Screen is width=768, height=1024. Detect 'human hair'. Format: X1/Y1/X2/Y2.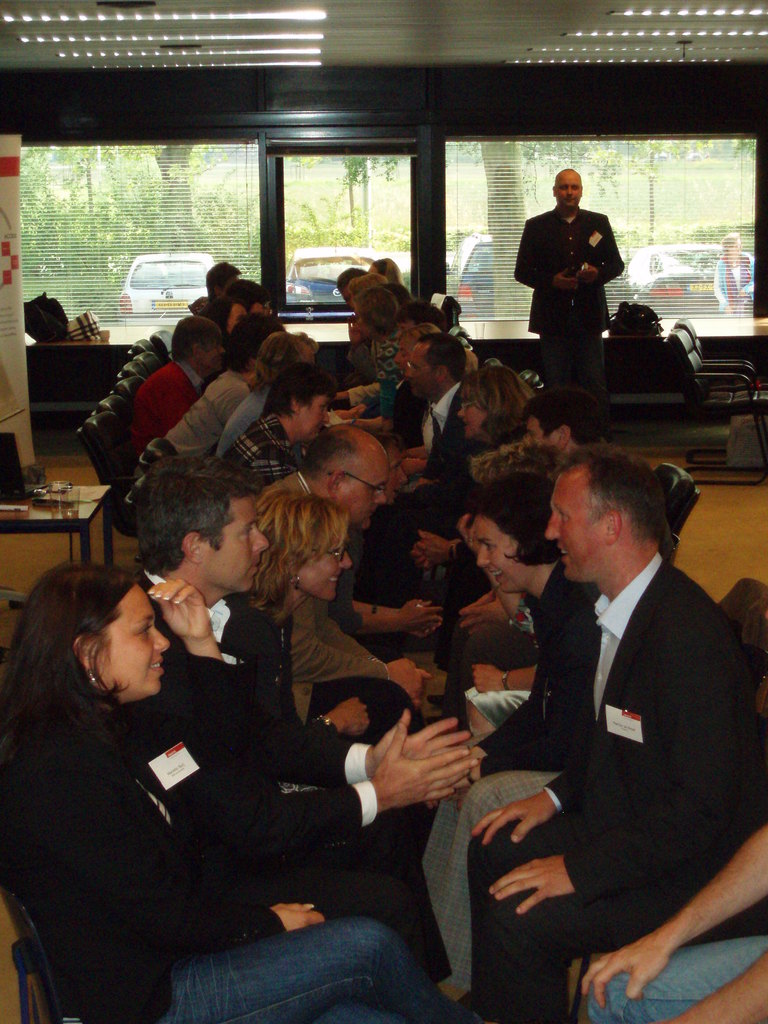
221/274/263/326.
